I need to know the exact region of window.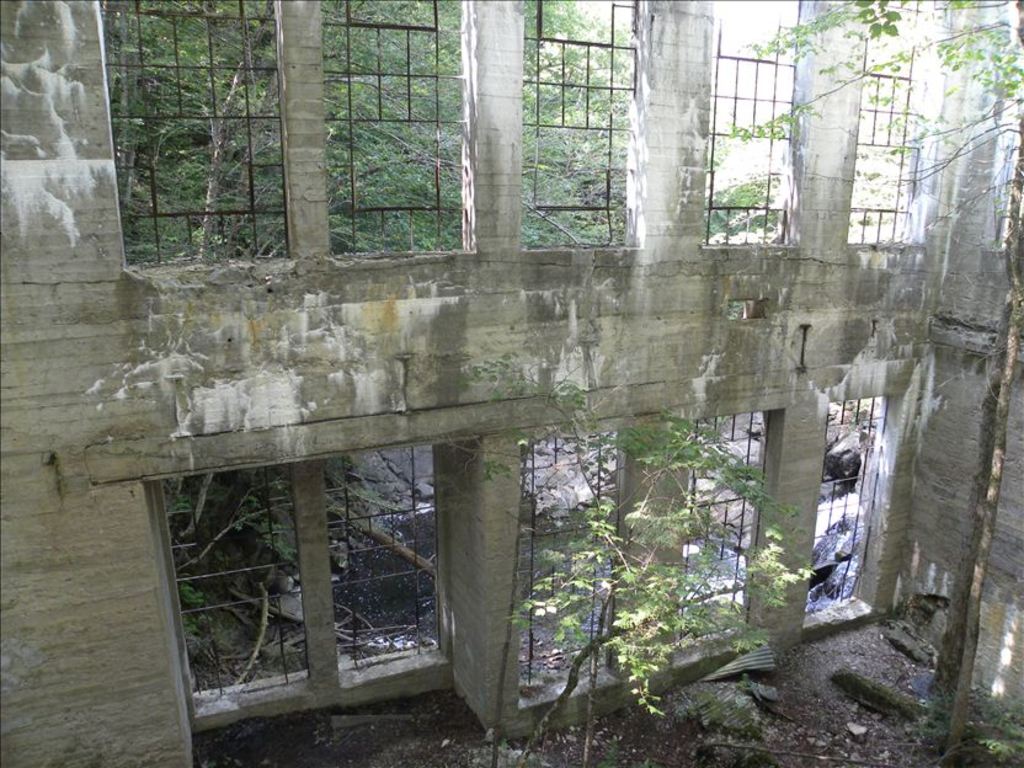
Region: left=327, top=0, right=468, bottom=250.
